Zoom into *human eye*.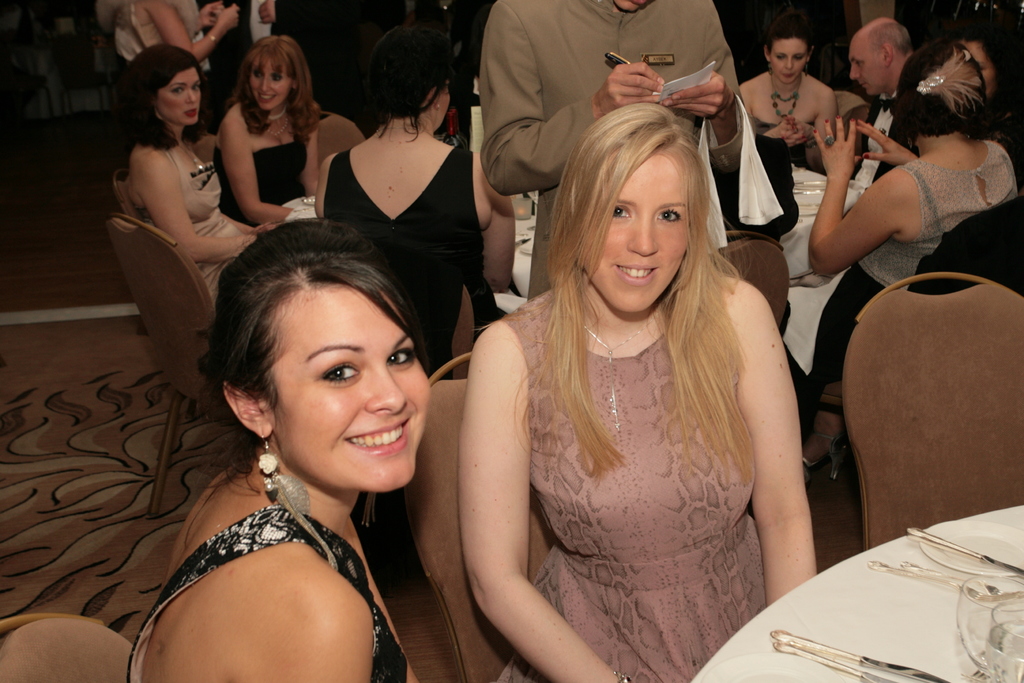
Zoom target: <region>614, 204, 632, 219</region>.
